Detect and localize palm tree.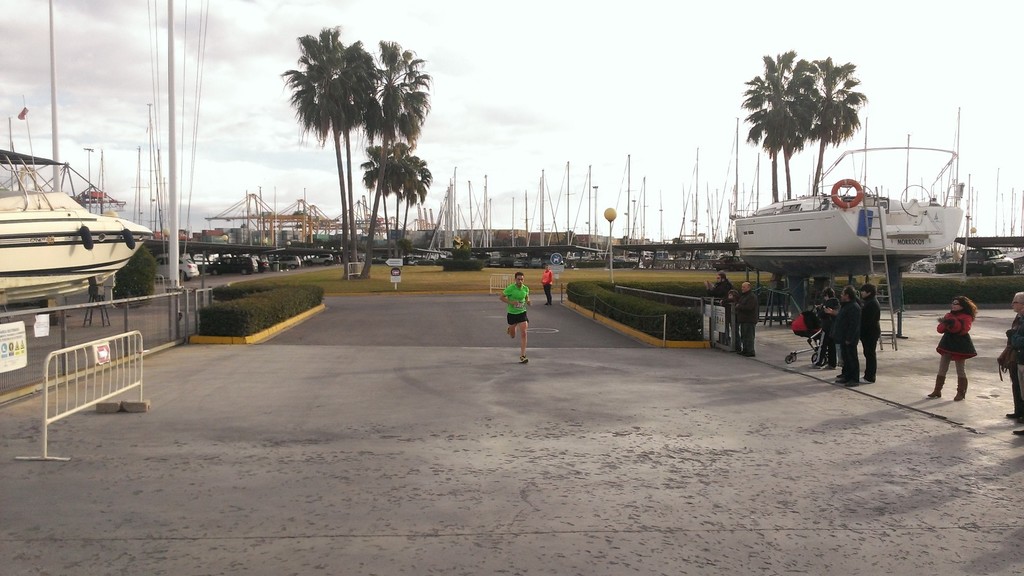
Localized at BBox(746, 60, 884, 206).
